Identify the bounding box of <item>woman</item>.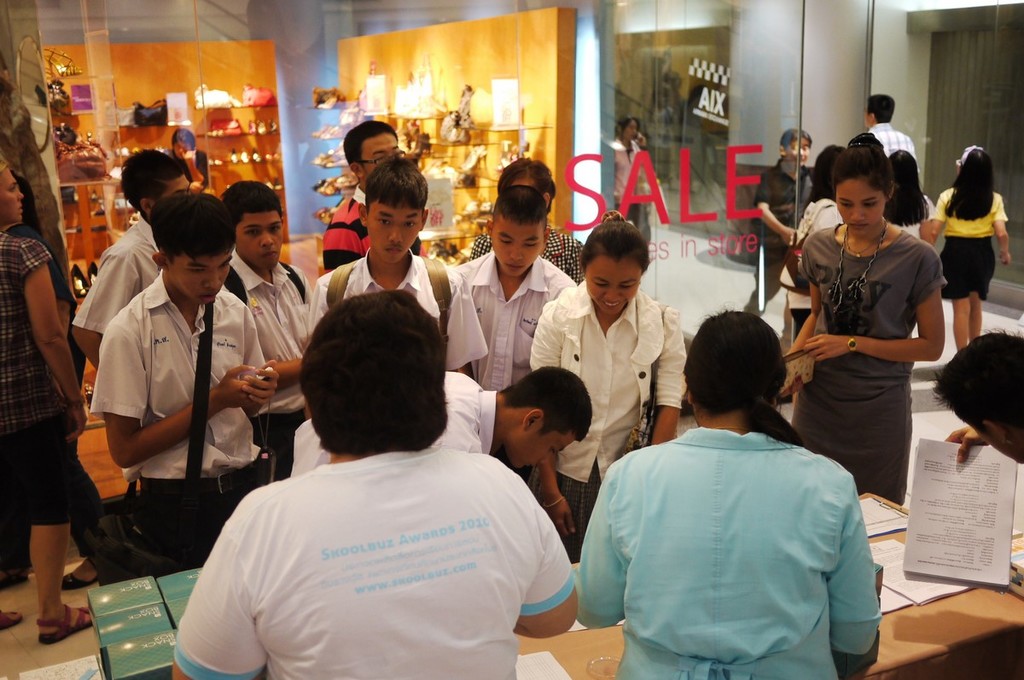
BBox(573, 305, 886, 679).
